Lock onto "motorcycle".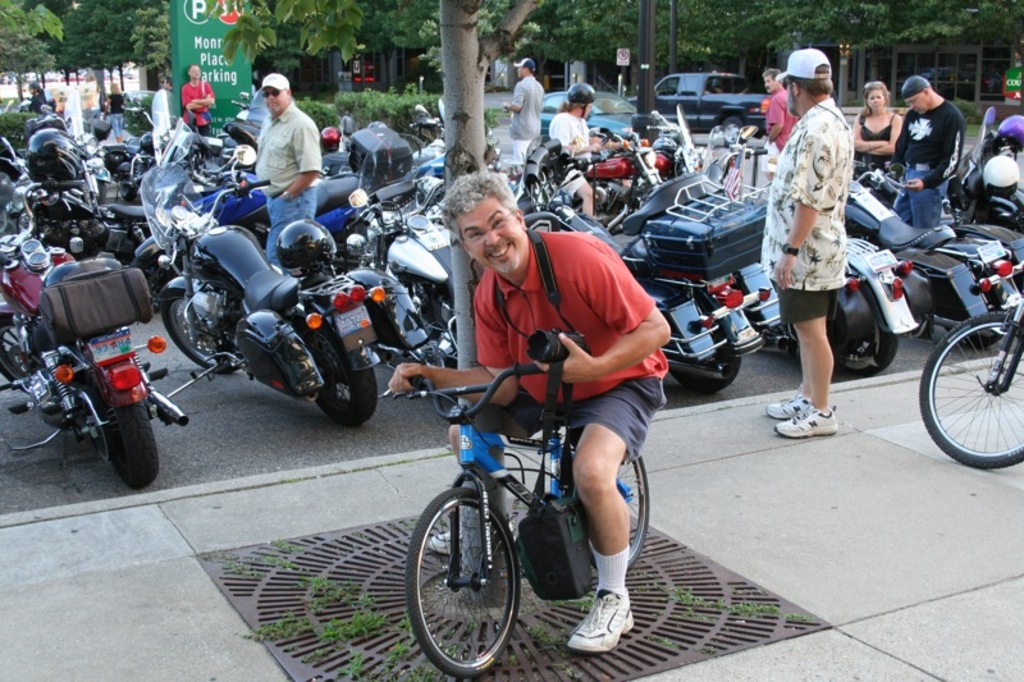
Locked: {"left": 845, "top": 186, "right": 1023, "bottom": 351}.
